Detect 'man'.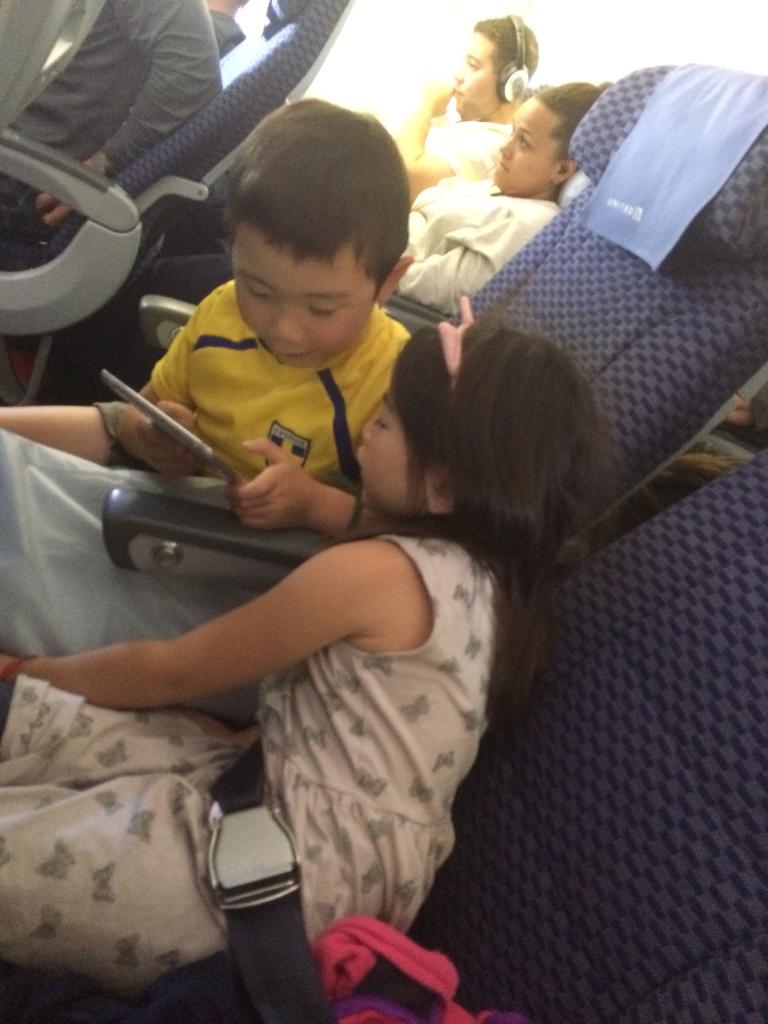
Detected at <box>367,9,559,200</box>.
